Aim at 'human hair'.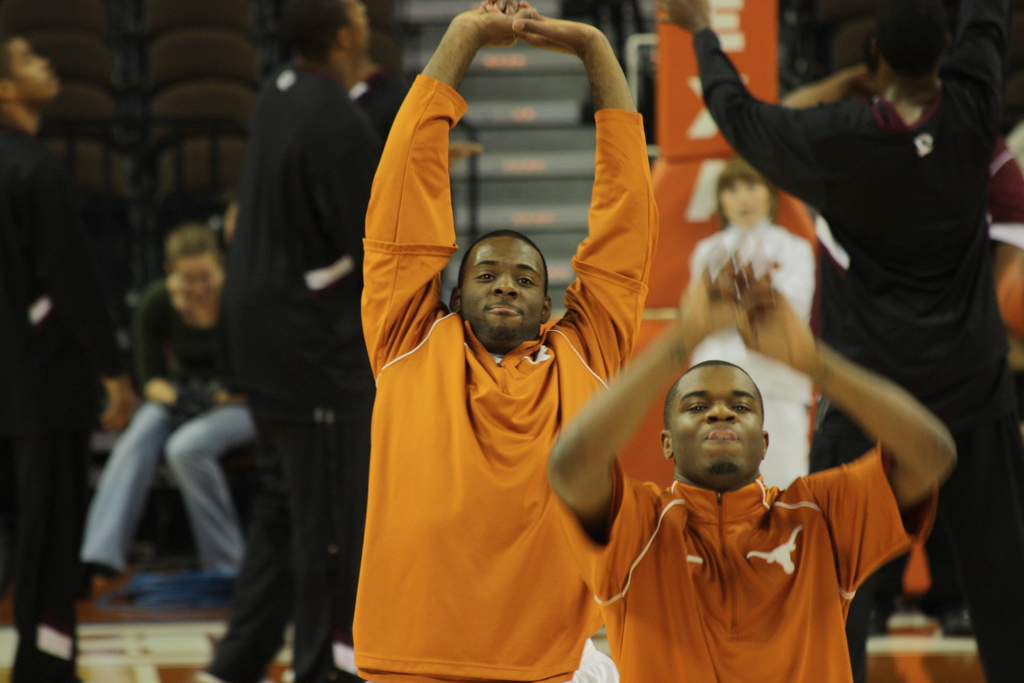
Aimed at select_region(298, 0, 354, 54).
